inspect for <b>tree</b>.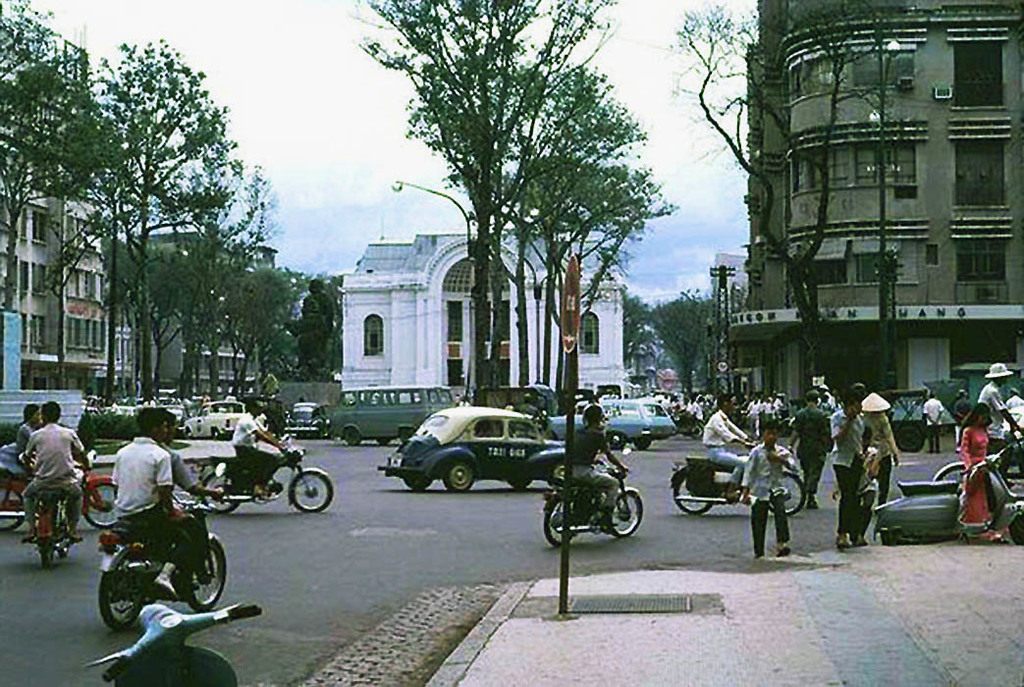
Inspection: (647, 289, 708, 393).
